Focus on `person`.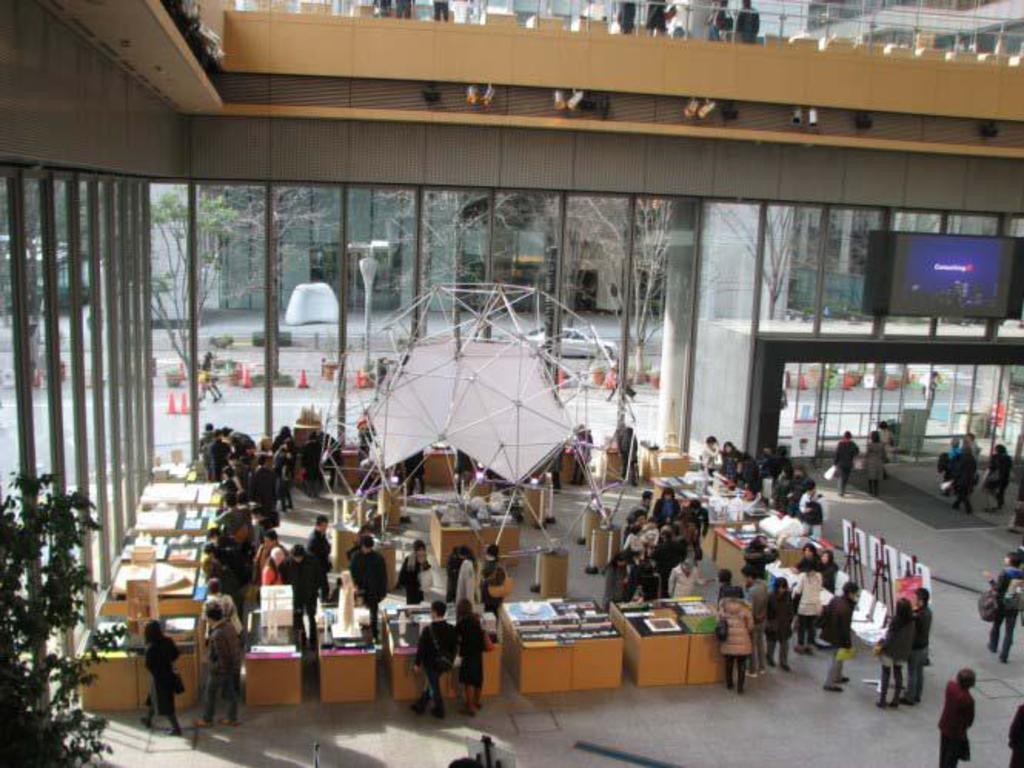
Focused at x1=885 y1=425 x2=887 y2=442.
